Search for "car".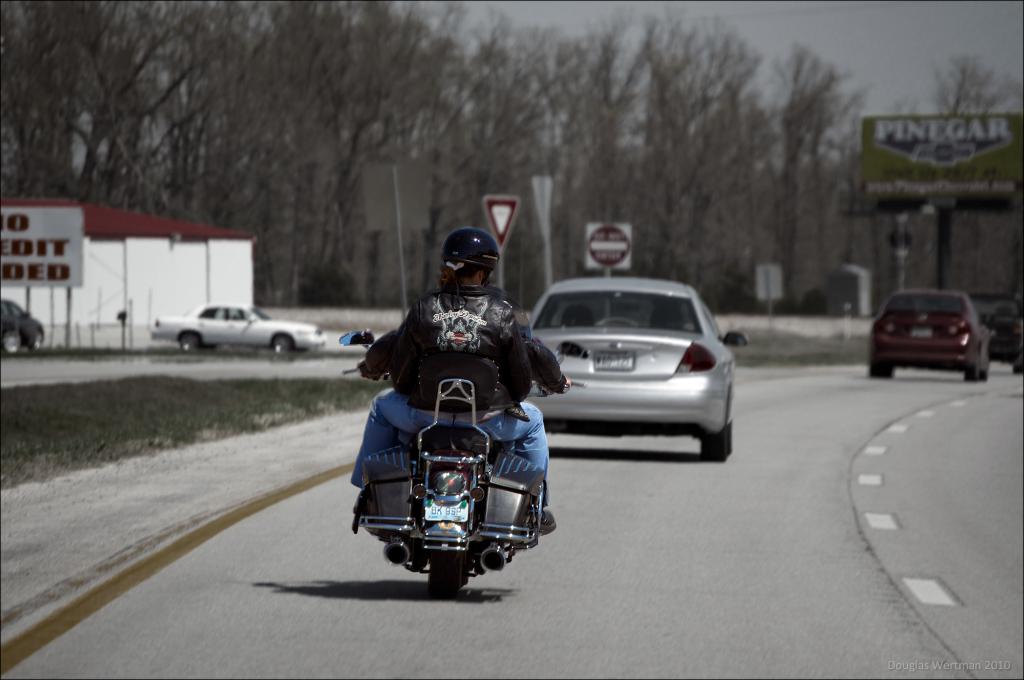
Found at [514, 280, 756, 469].
